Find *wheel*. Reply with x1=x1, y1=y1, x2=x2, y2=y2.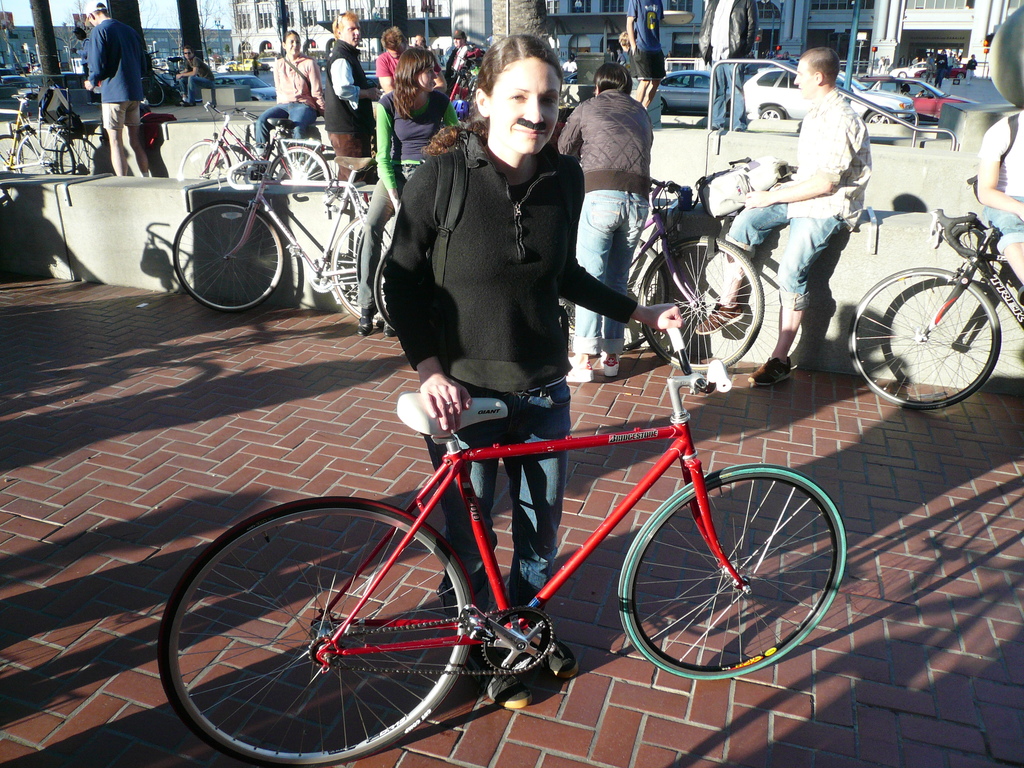
x1=618, y1=463, x2=850, y2=680.
